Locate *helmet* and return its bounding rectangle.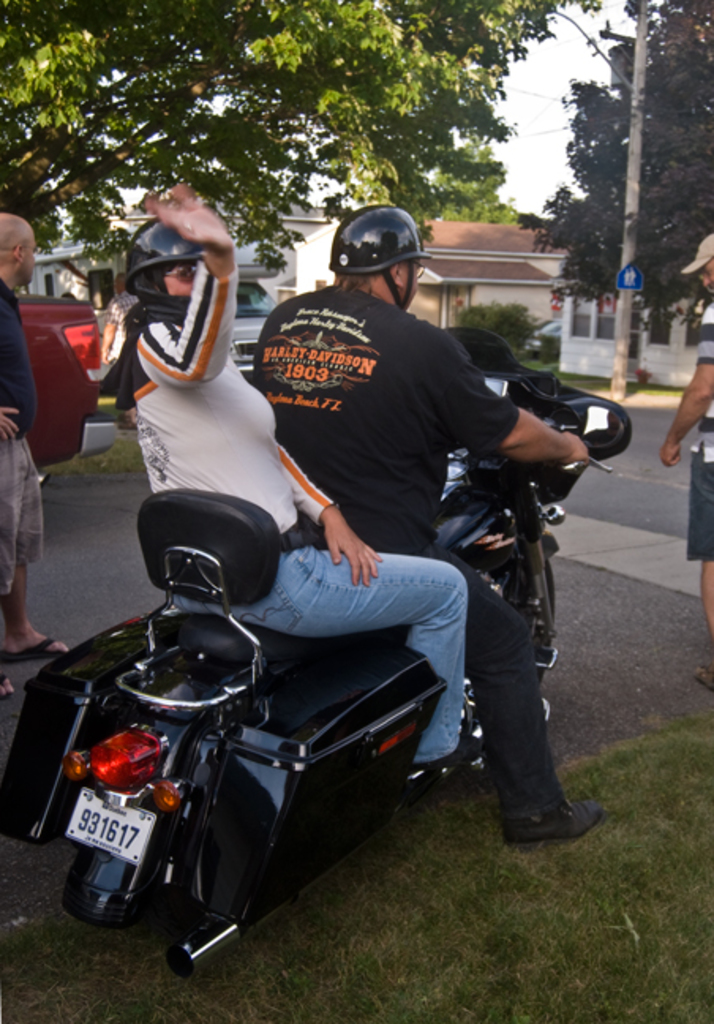
l=322, t=205, r=436, b=289.
